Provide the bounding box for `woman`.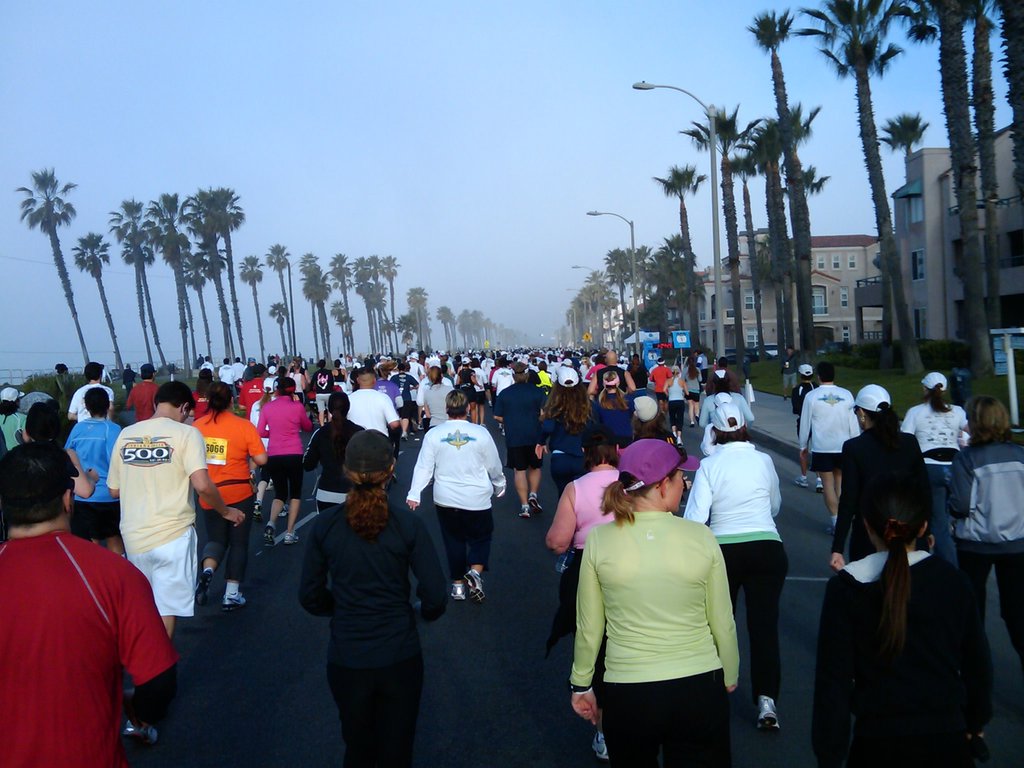
{"left": 831, "top": 385, "right": 934, "bottom": 570}.
